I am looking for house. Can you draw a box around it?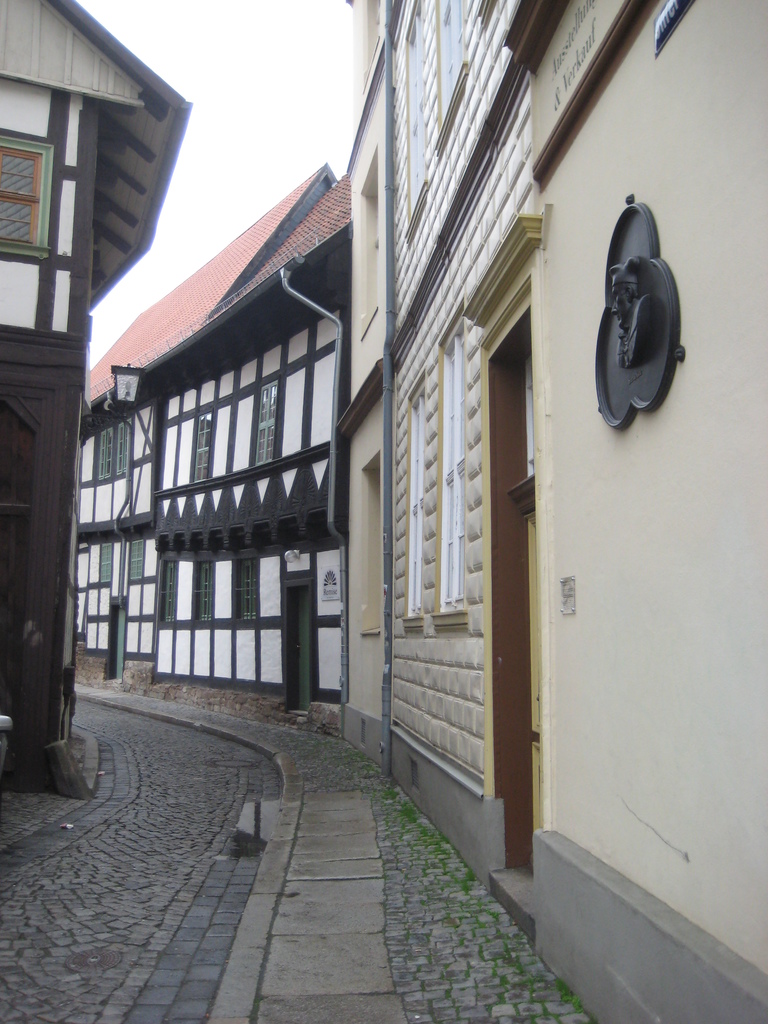
Sure, the bounding box is <bbox>345, 0, 767, 1023</bbox>.
